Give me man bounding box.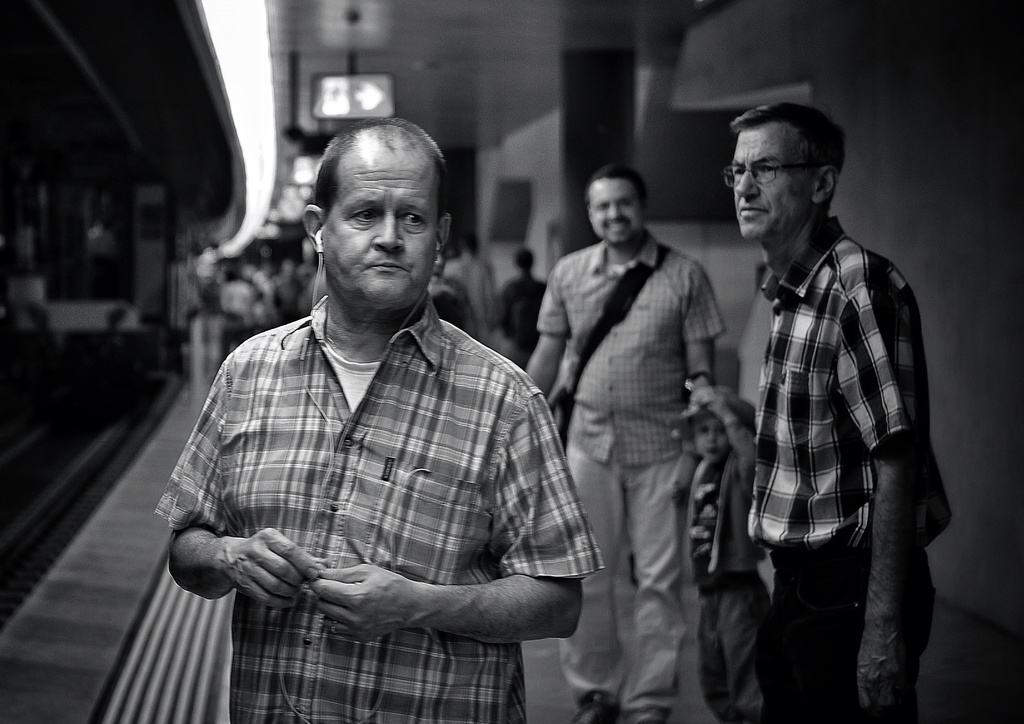
[x1=500, y1=241, x2=547, y2=362].
